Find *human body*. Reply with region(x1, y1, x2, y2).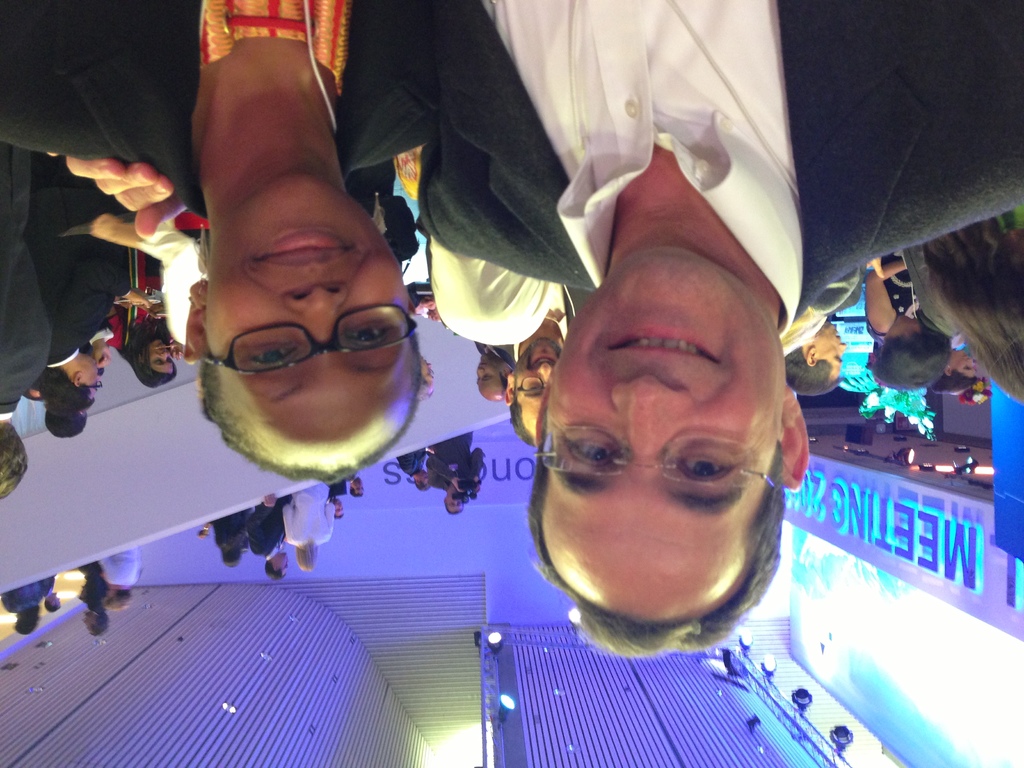
region(195, 505, 250, 547).
